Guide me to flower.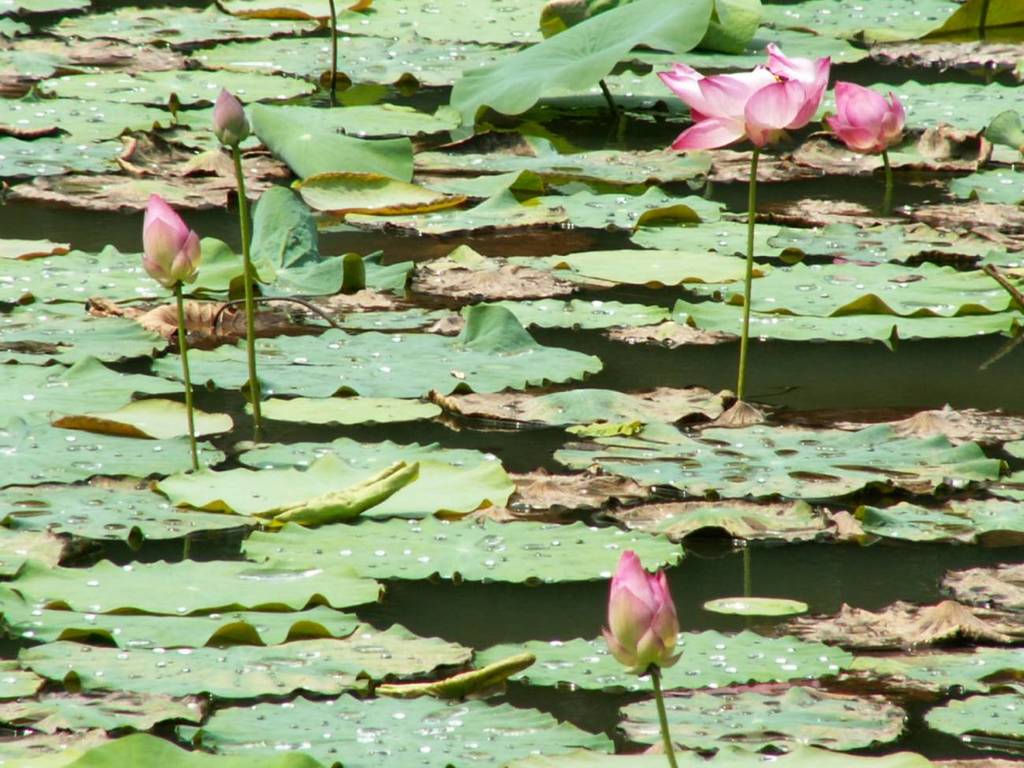
Guidance: detection(213, 88, 253, 150).
